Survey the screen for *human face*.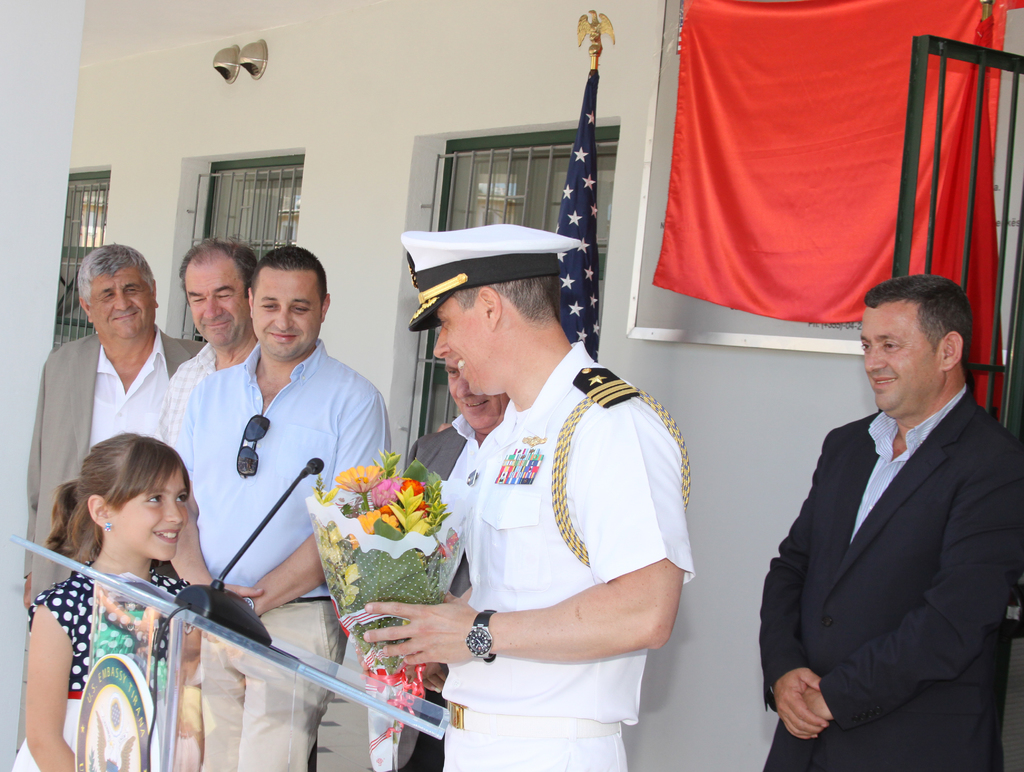
Survey found: 855,300,939,417.
